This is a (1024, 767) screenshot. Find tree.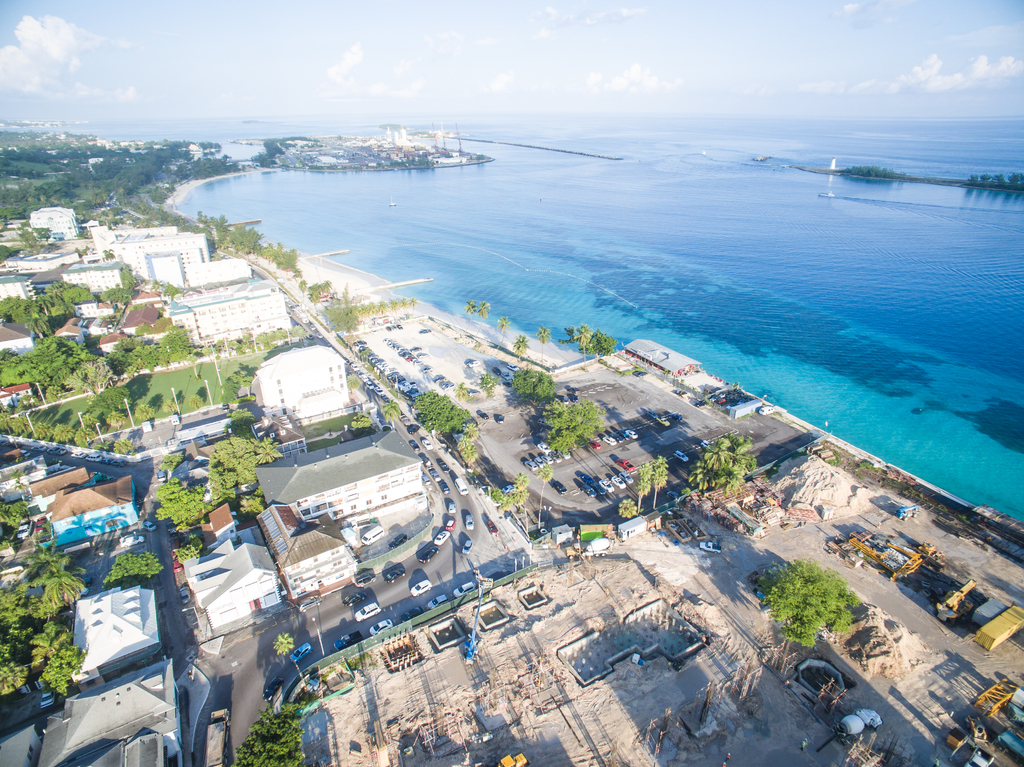
Bounding box: crop(588, 331, 618, 359).
